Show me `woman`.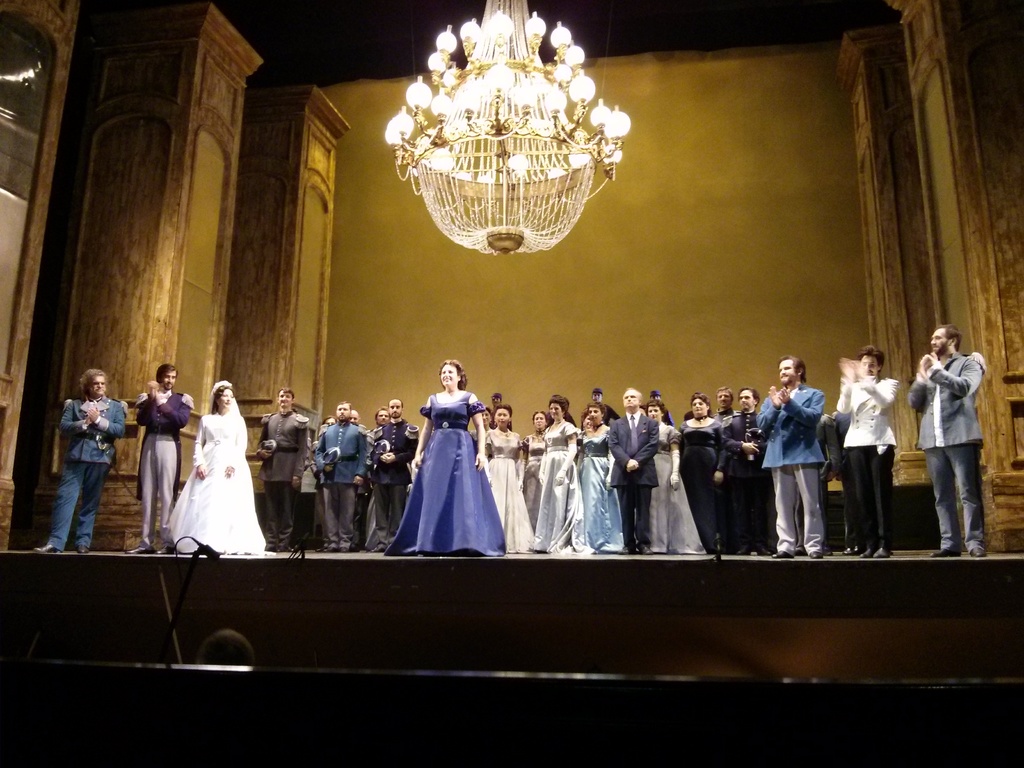
`woman` is here: <region>521, 409, 548, 518</region>.
